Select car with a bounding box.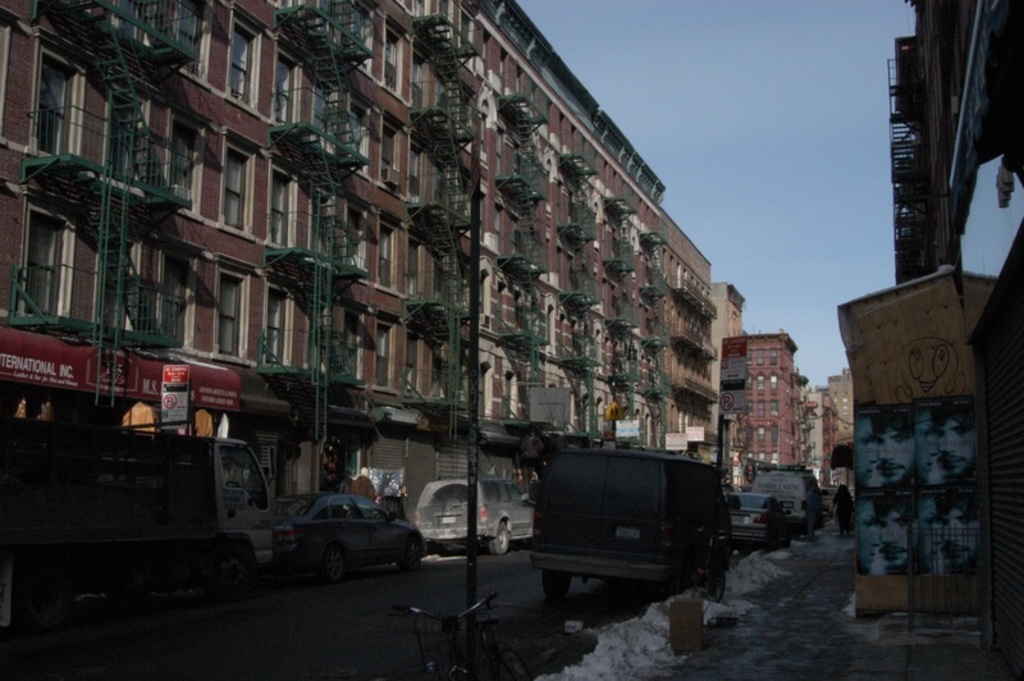
Rect(273, 489, 434, 576).
